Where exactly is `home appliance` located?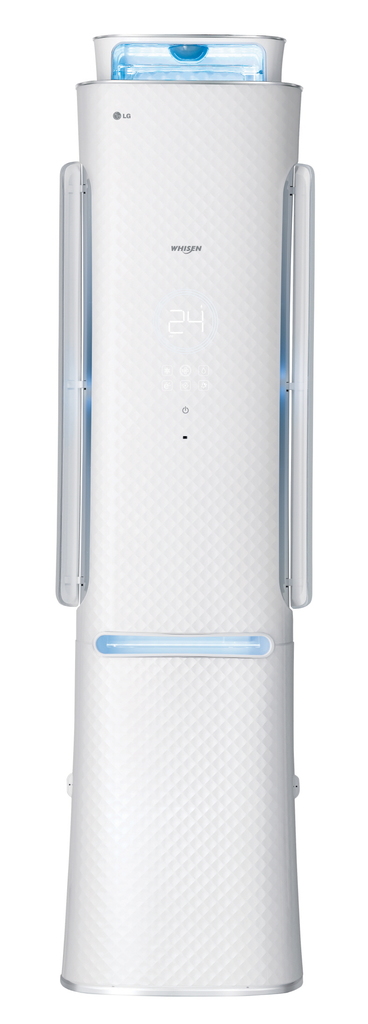
Its bounding box is BBox(67, 4, 335, 823).
